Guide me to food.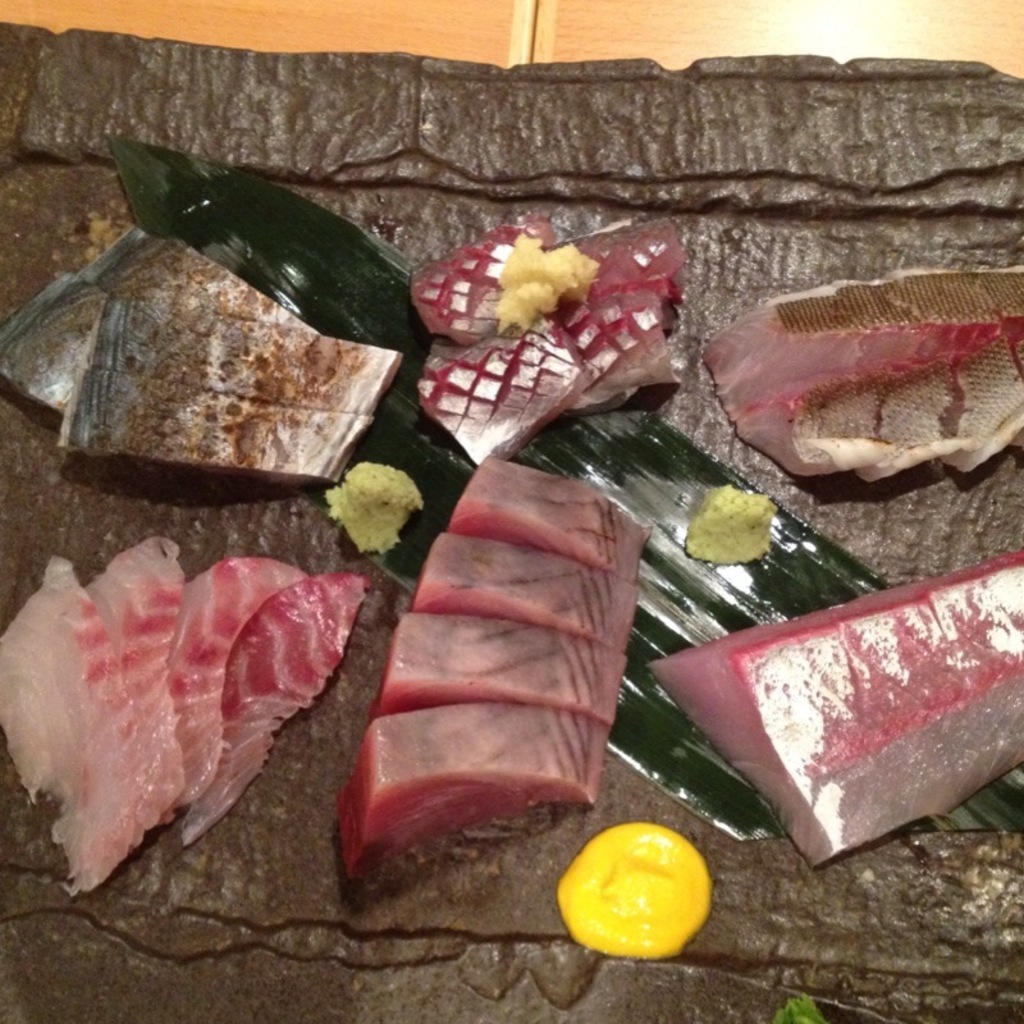
Guidance: 641, 534, 1023, 861.
